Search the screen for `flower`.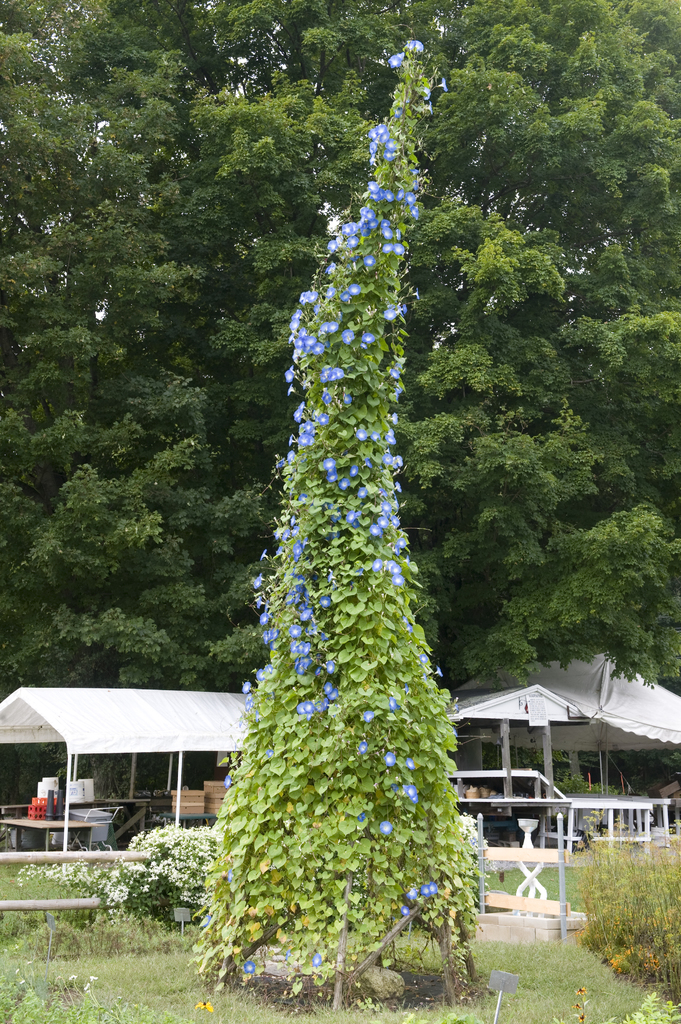
Found at 83,982,90,991.
